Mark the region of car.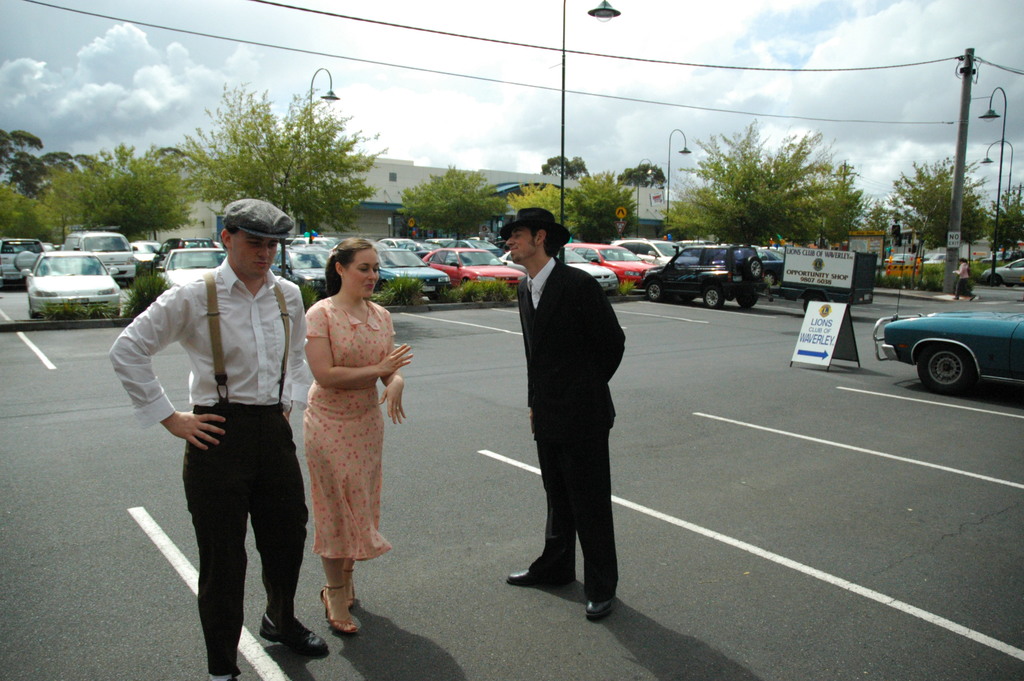
Region: (979,254,1023,286).
